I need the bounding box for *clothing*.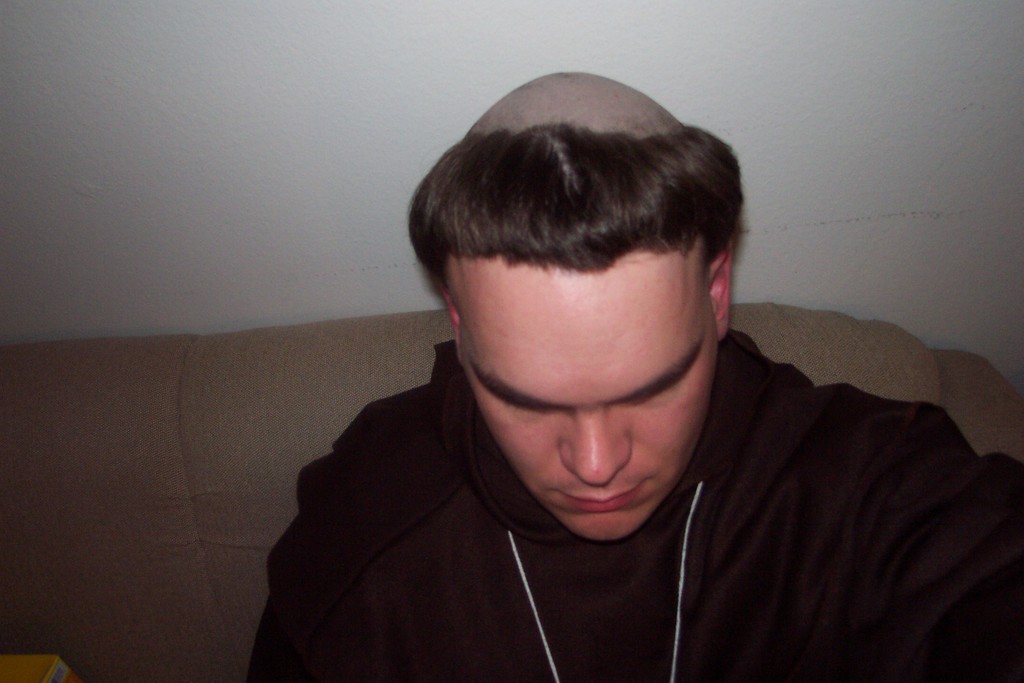
Here it is: bbox(249, 345, 1023, 682).
